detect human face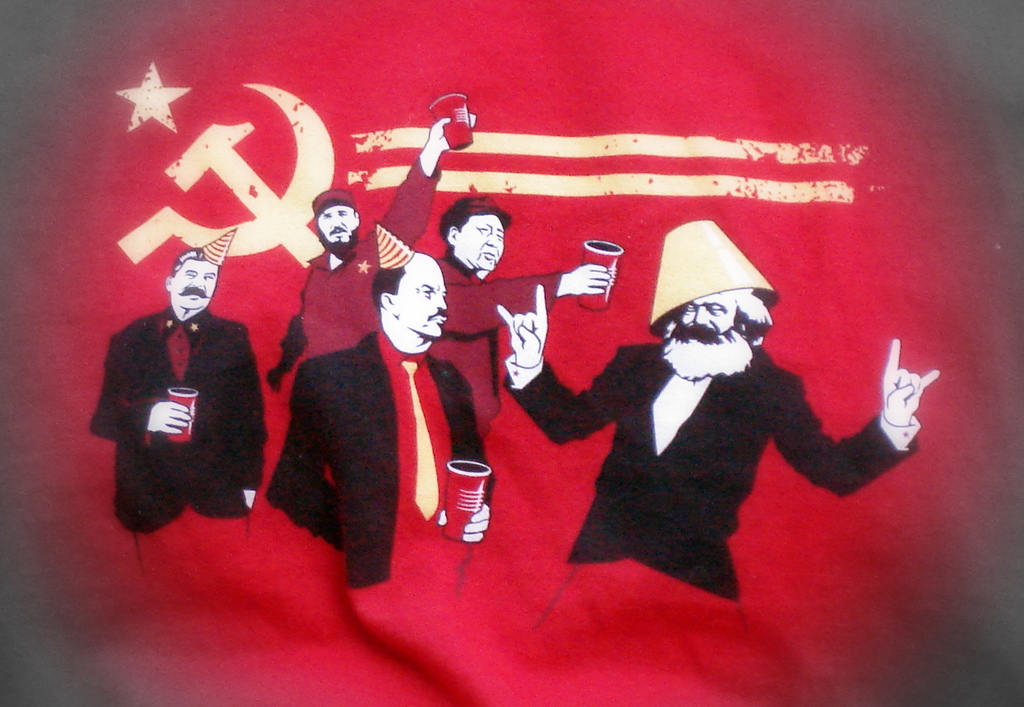
<region>461, 221, 502, 270</region>
